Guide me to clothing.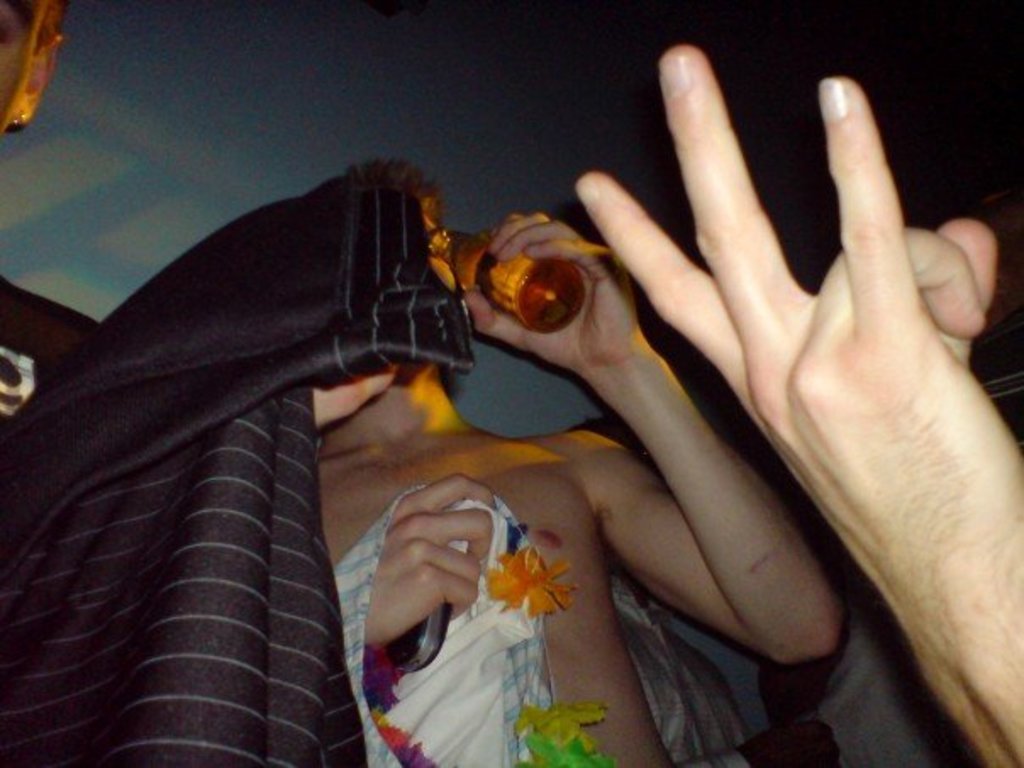
Guidance: pyautogui.locateOnScreen(2, 159, 478, 766).
